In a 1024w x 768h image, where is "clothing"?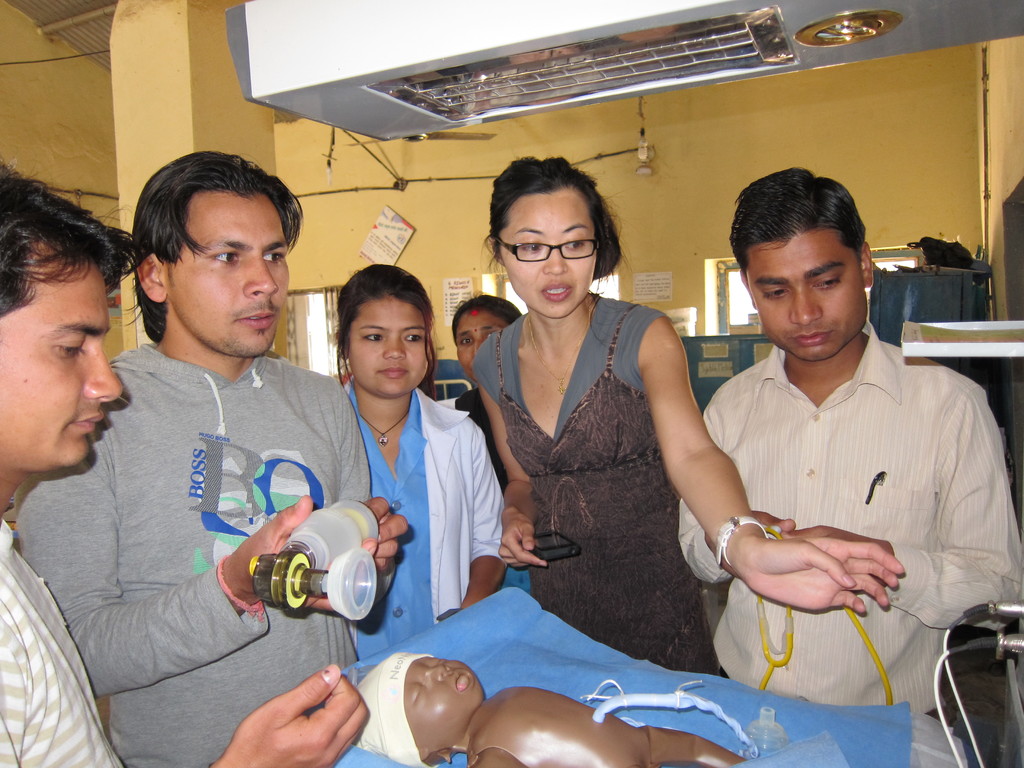
356,394,503,625.
